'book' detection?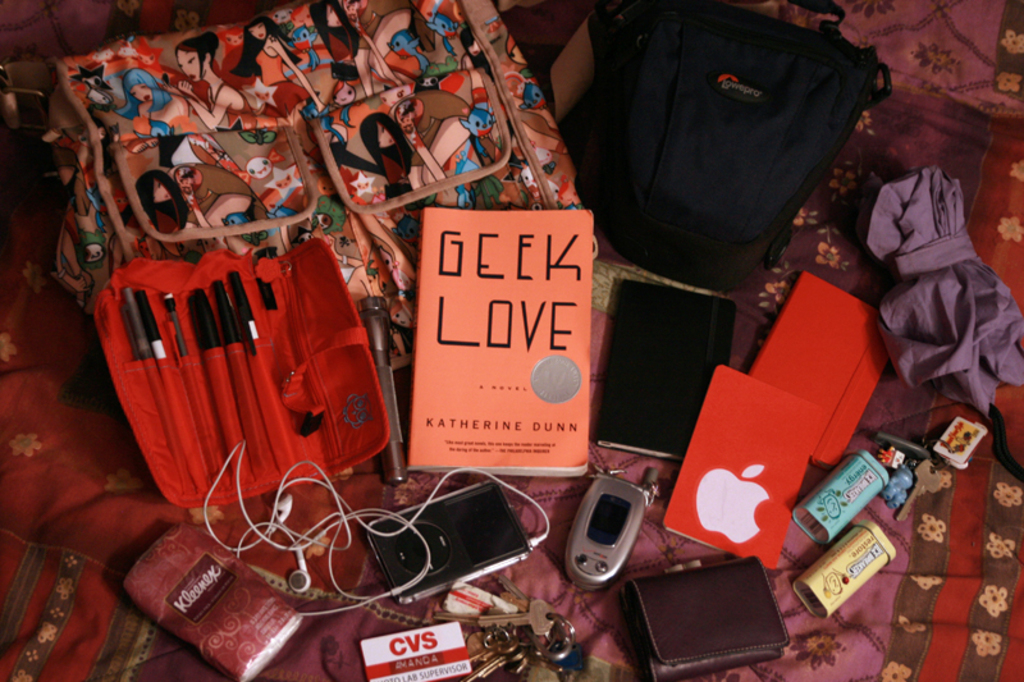
rect(663, 360, 827, 569)
